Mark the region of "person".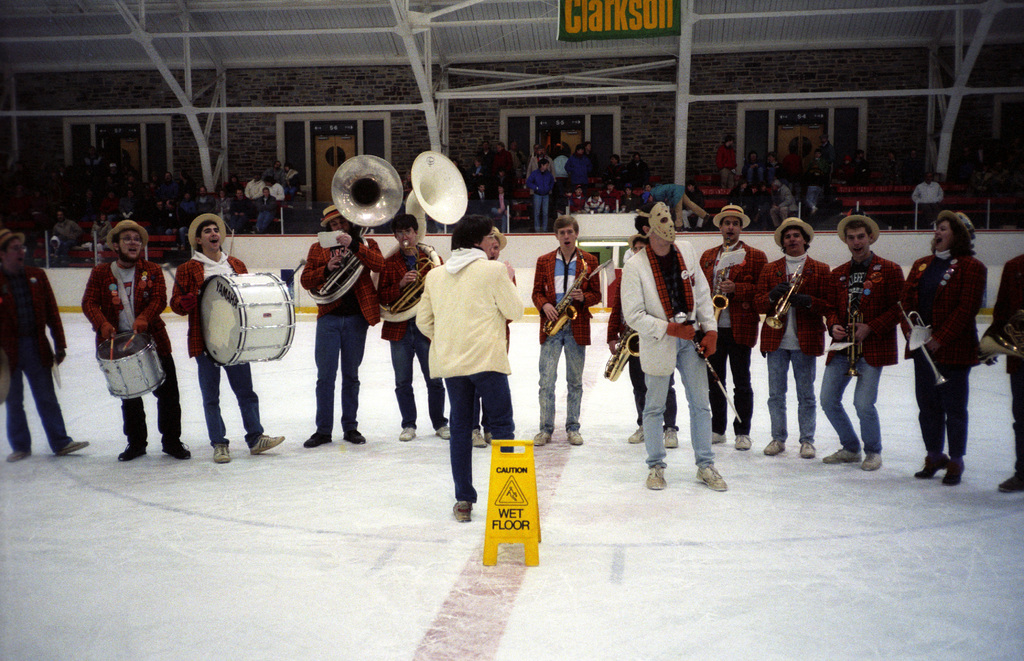
Region: <box>299,203,389,442</box>.
